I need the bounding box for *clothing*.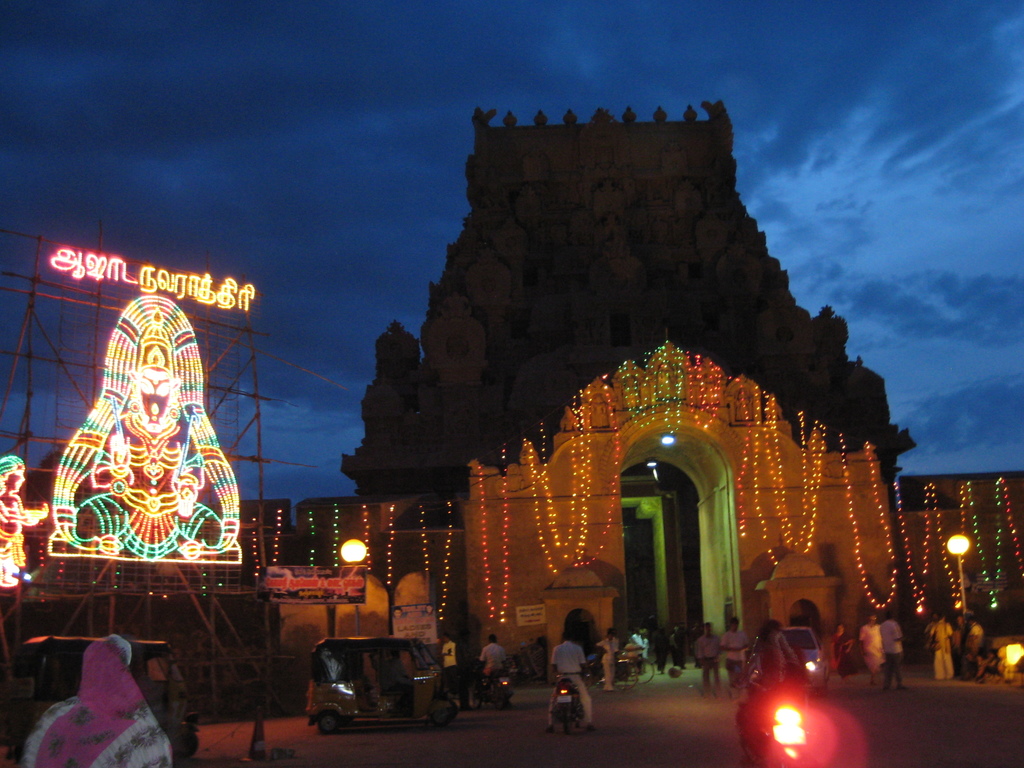
Here it is: rect(546, 636, 602, 735).
